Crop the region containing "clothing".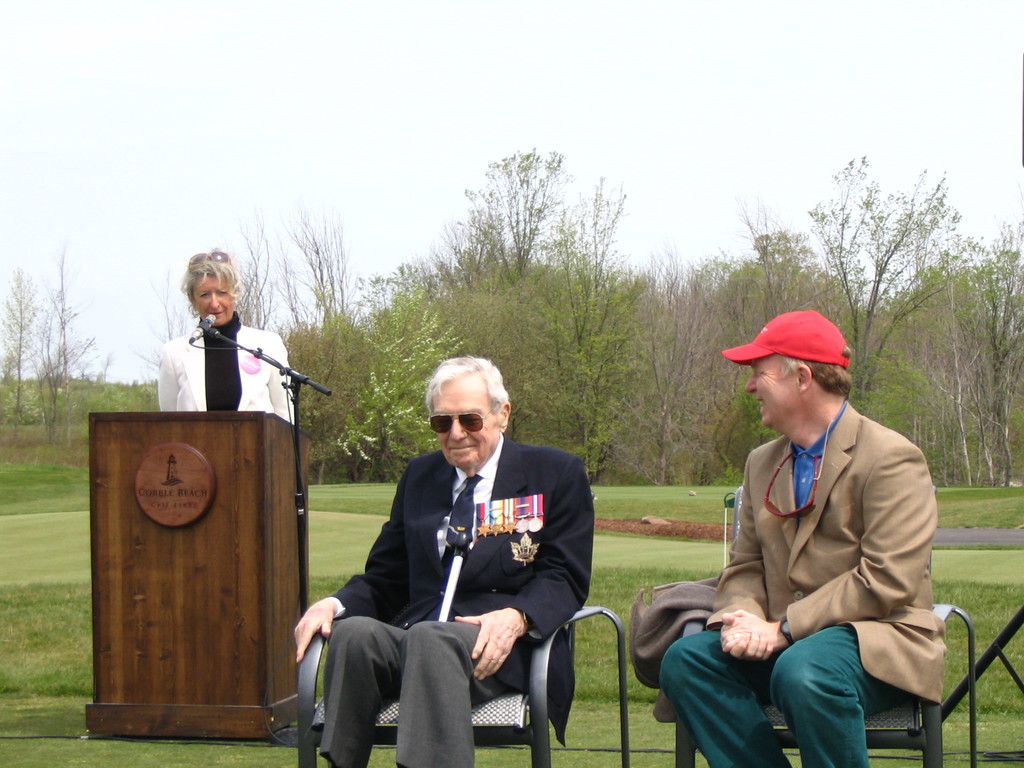
Crop region: x1=322 y1=435 x2=597 y2=767.
